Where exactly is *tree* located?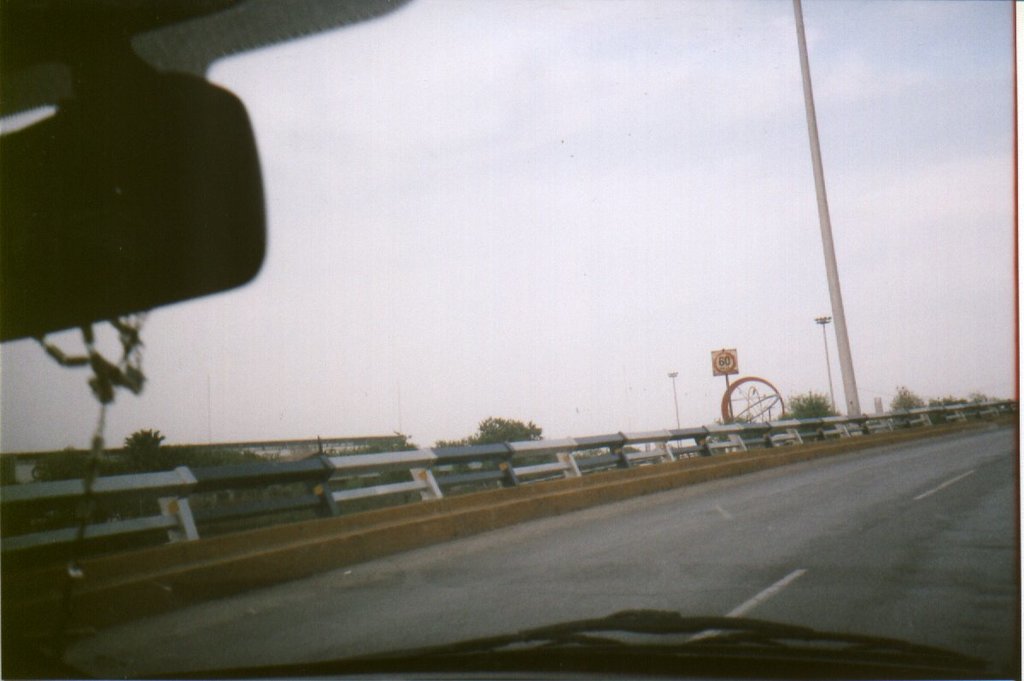
Its bounding box is (797,387,845,434).
